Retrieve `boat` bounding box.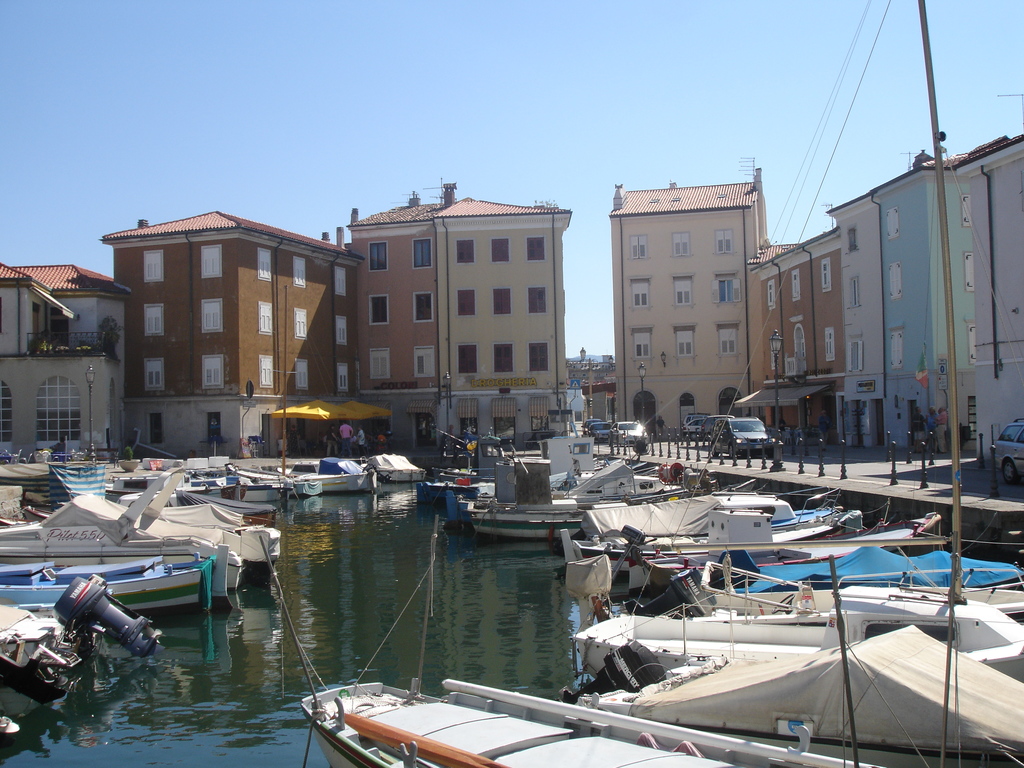
Bounding box: 259:0:1023:767.
